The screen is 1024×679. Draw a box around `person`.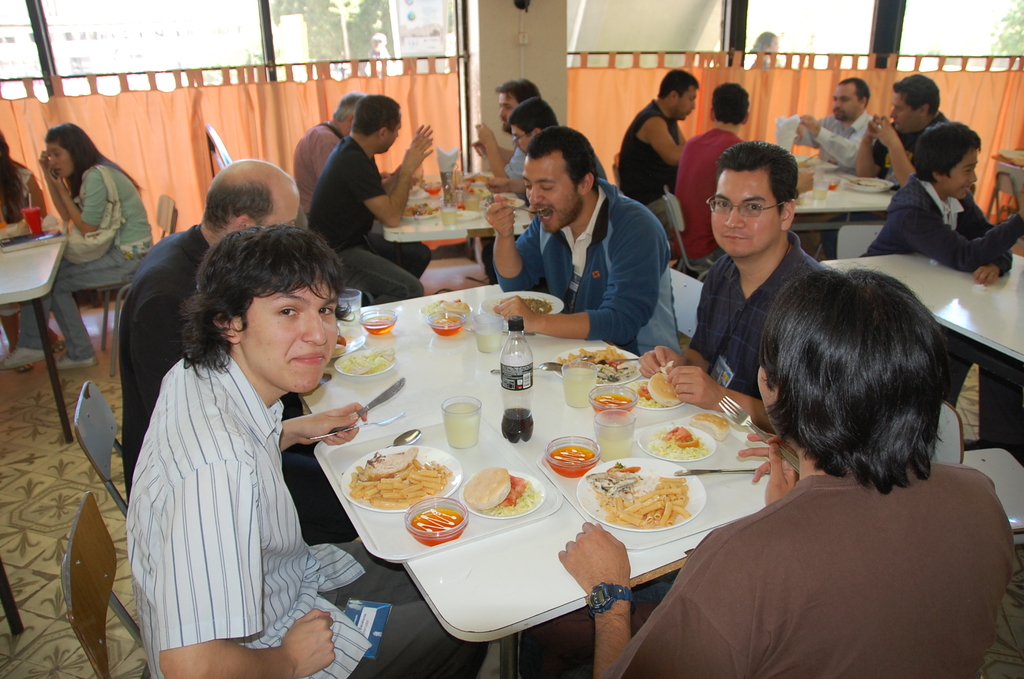
0, 132, 51, 383.
